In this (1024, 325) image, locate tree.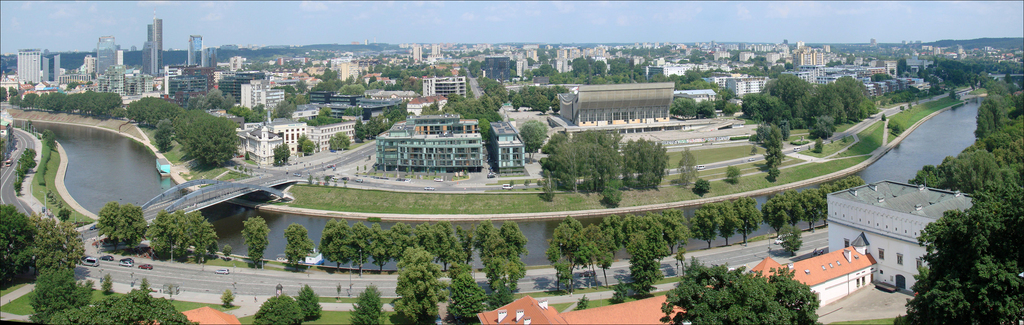
Bounding box: [241,216,273,276].
